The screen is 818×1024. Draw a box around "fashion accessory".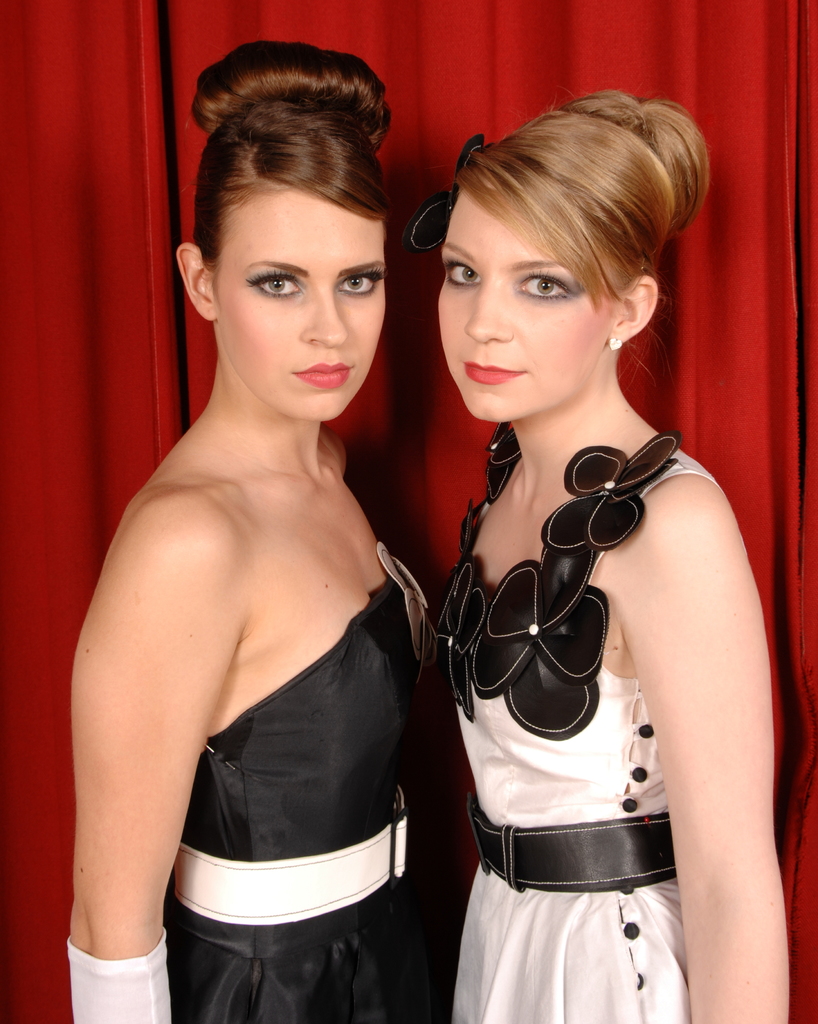
{"x1": 609, "y1": 333, "x2": 625, "y2": 351}.
